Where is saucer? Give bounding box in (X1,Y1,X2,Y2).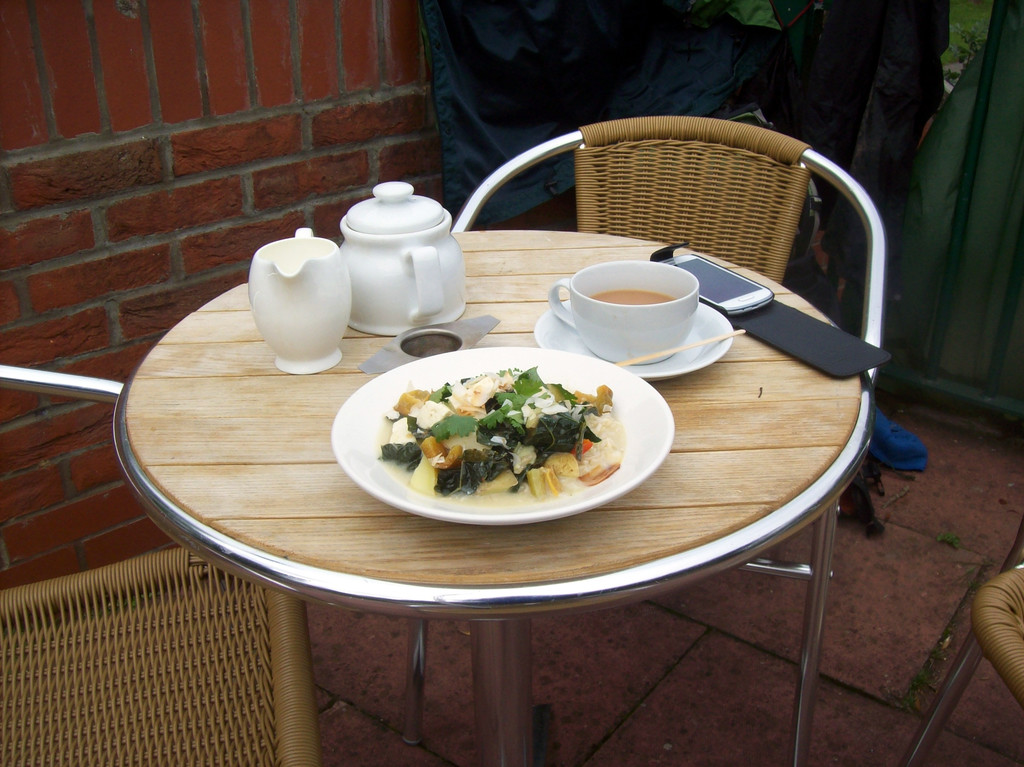
(530,301,732,384).
